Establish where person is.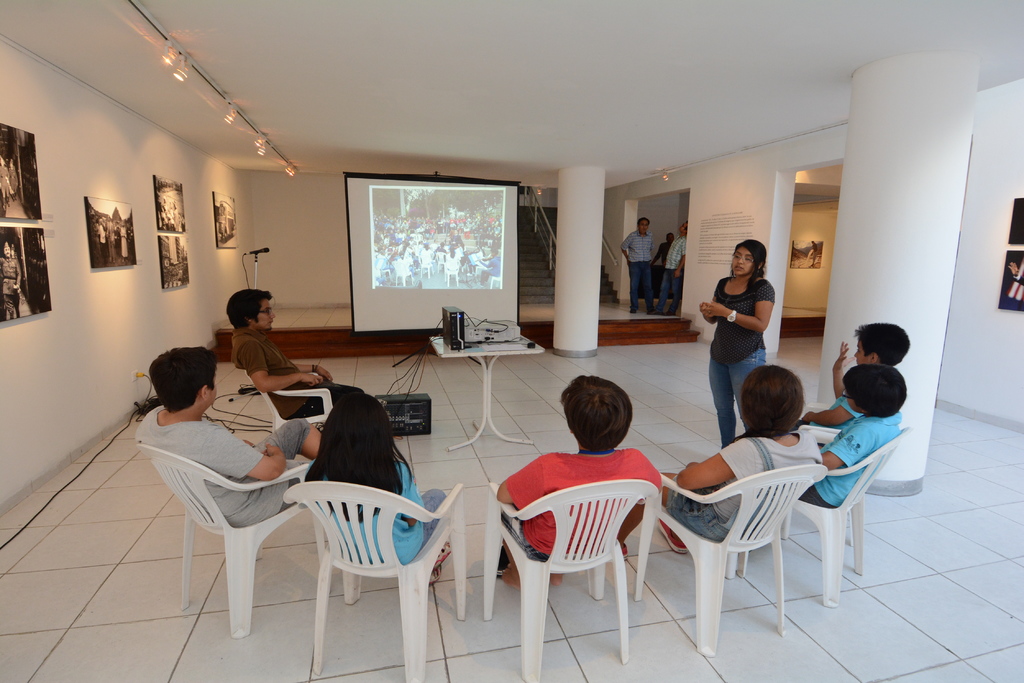
Established at [left=835, top=317, right=909, bottom=396].
